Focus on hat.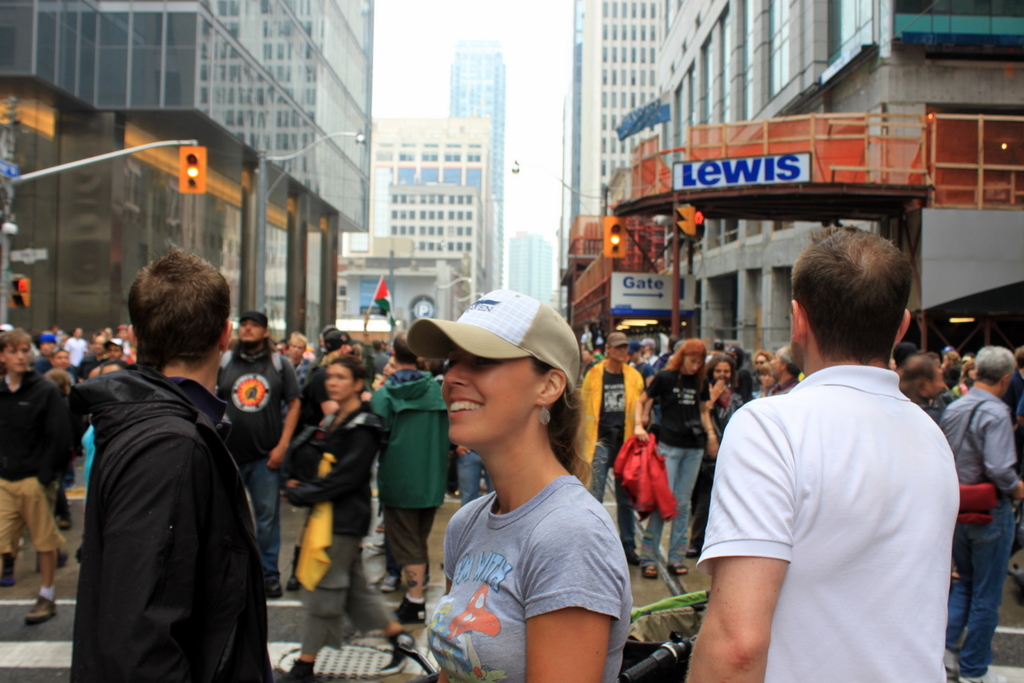
Focused at select_region(235, 309, 269, 328).
